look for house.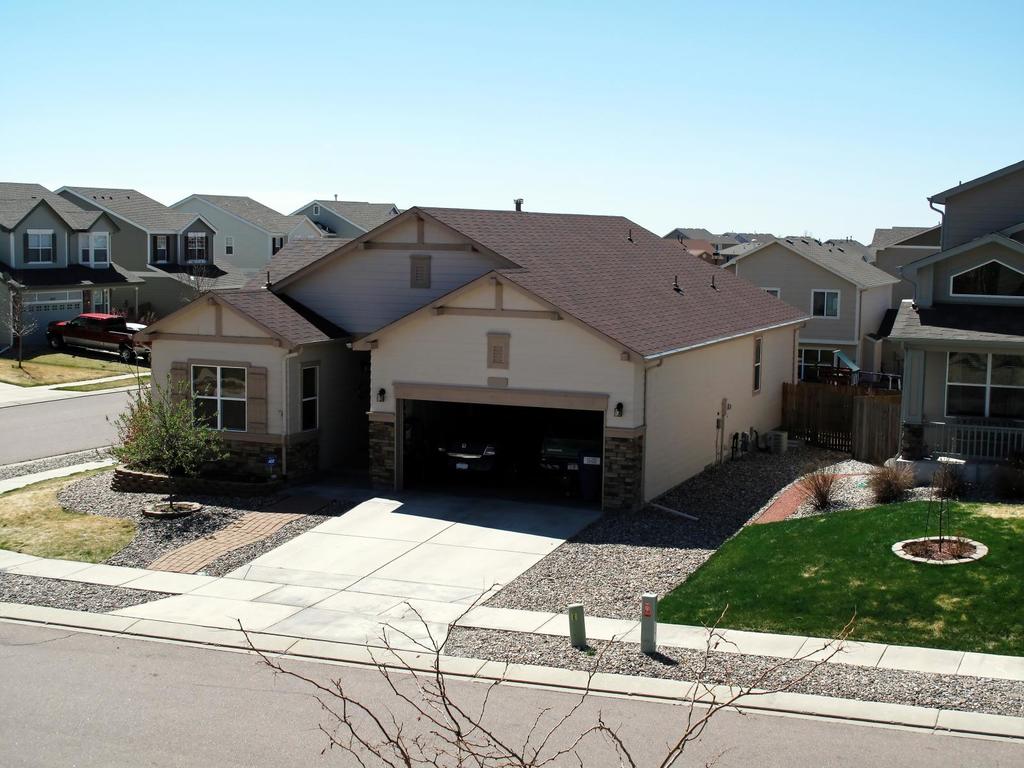
Found: left=711, top=232, right=893, bottom=399.
